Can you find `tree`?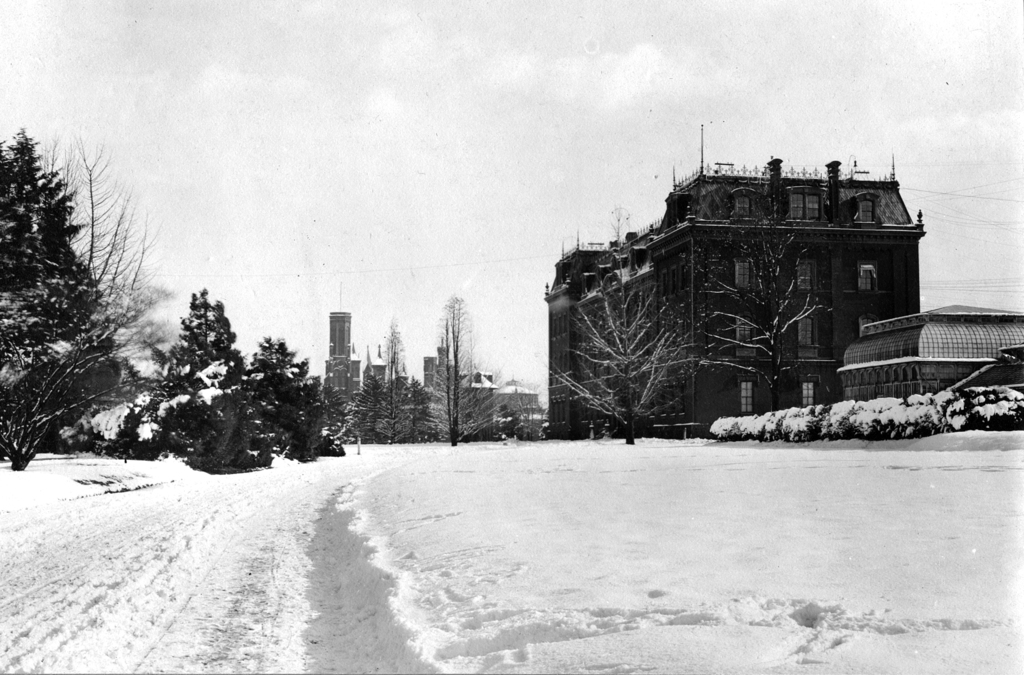
Yes, bounding box: 372:311:405:443.
